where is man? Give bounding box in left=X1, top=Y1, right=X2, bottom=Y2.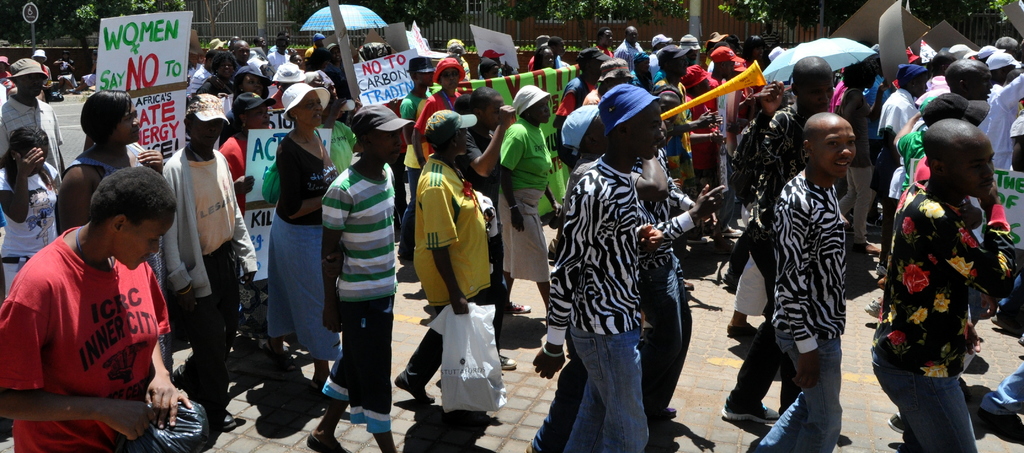
left=546, top=72, right=692, bottom=447.
